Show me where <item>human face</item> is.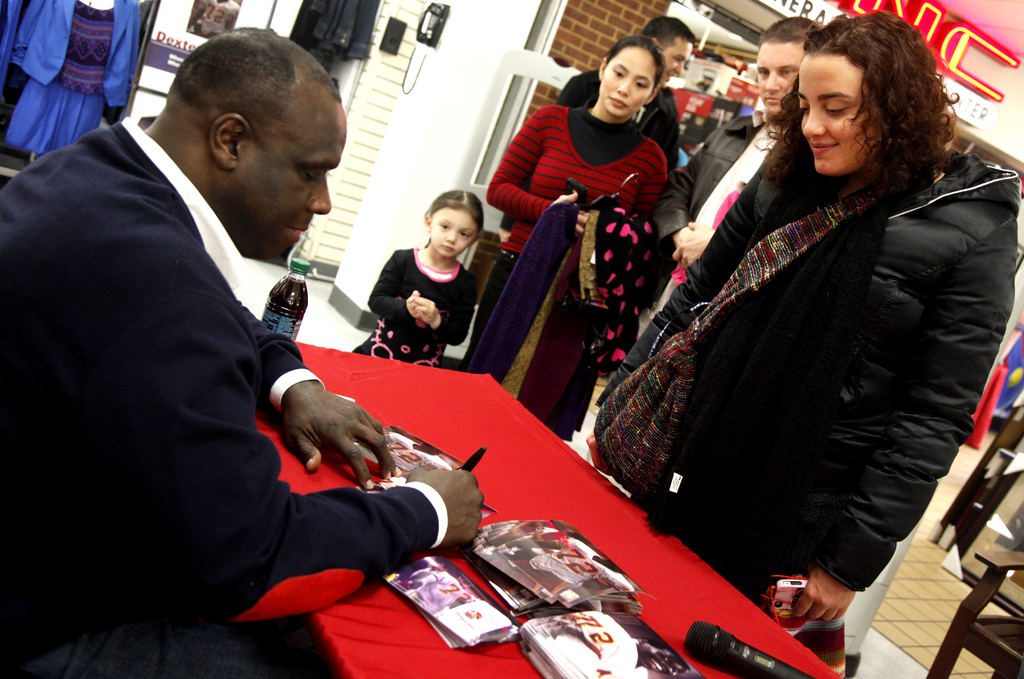
<item>human face</item> is at detection(429, 210, 479, 261).
